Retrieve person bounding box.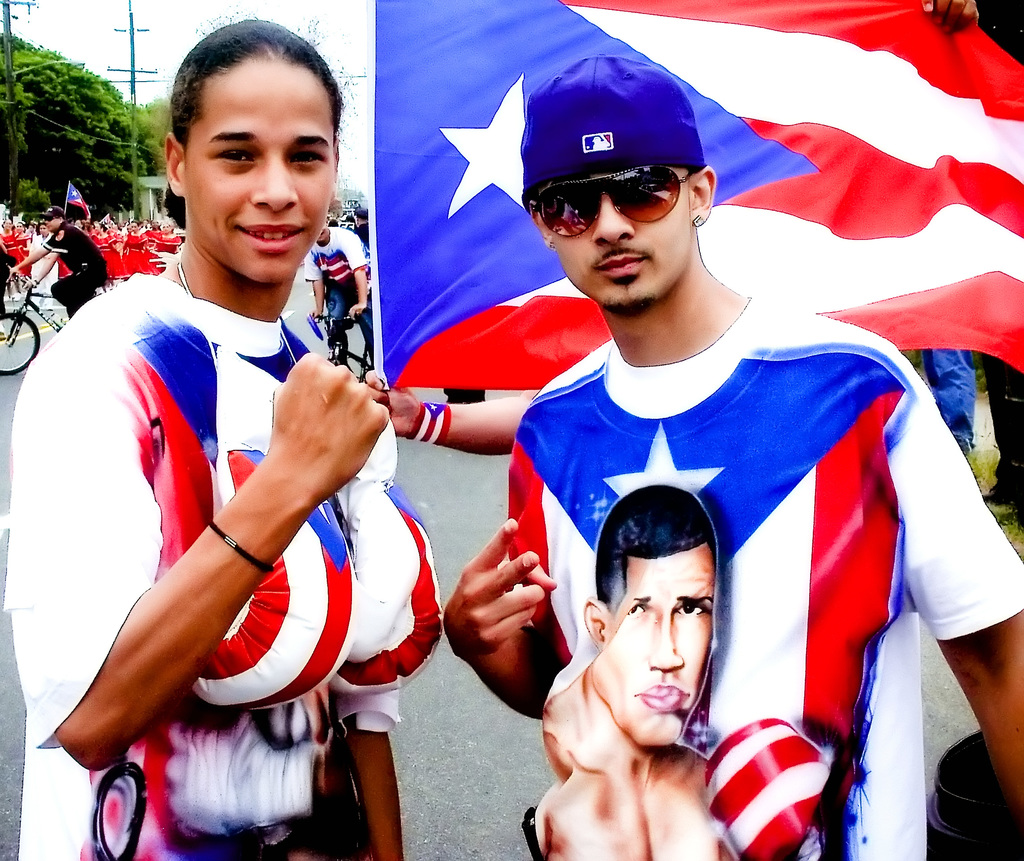
Bounding box: box=[532, 488, 829, 857].
